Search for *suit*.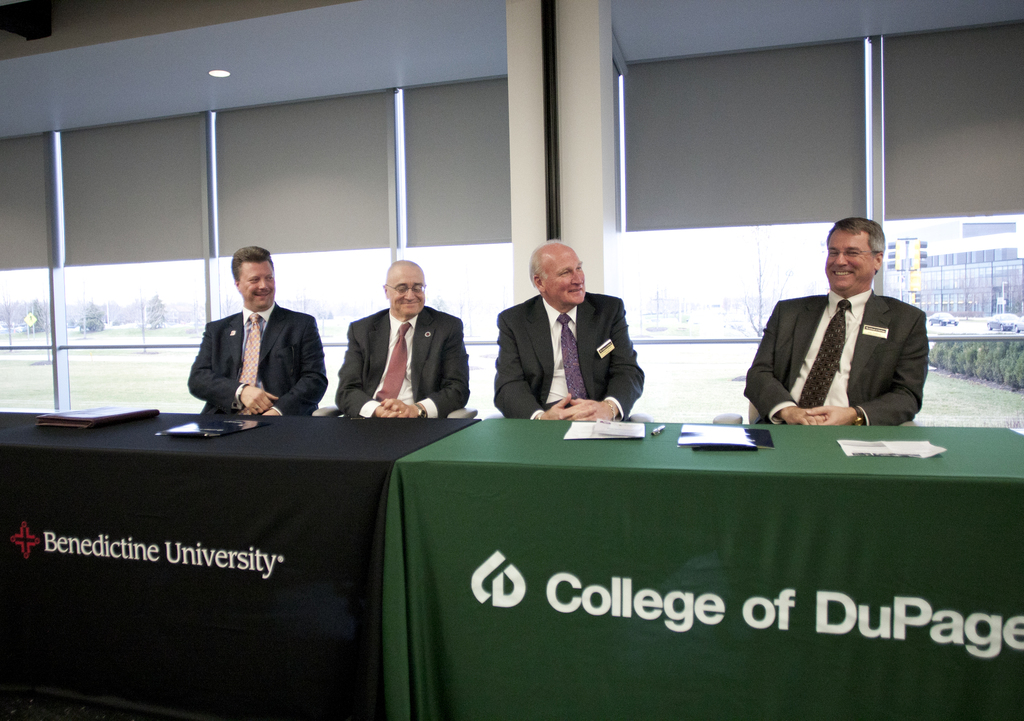
Found at <box>186,301,332,417</box>.
